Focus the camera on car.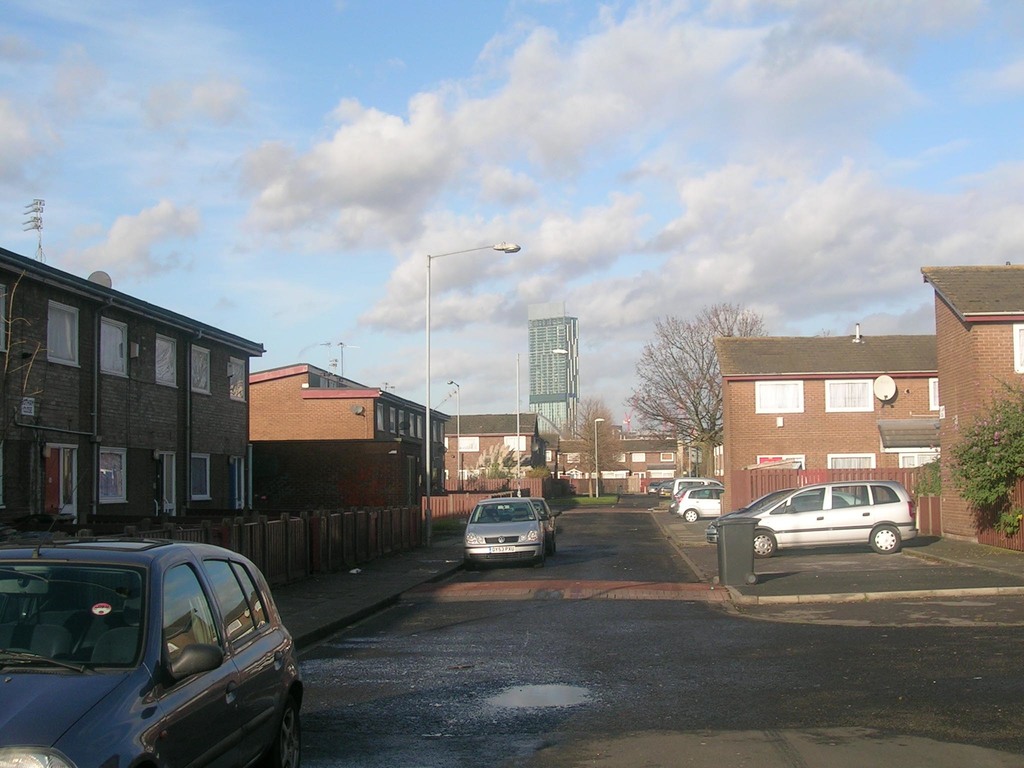
Focus region: <region>468, 500, 548, 563</region>.
